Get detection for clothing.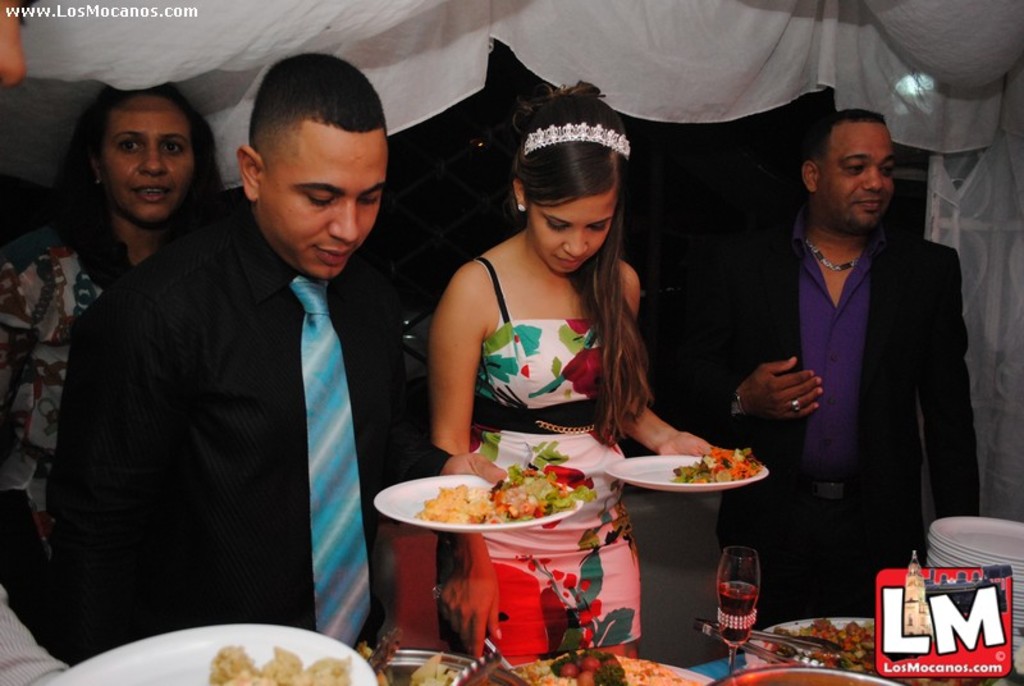
Detection: select_region(45, 205, 410, 660).
